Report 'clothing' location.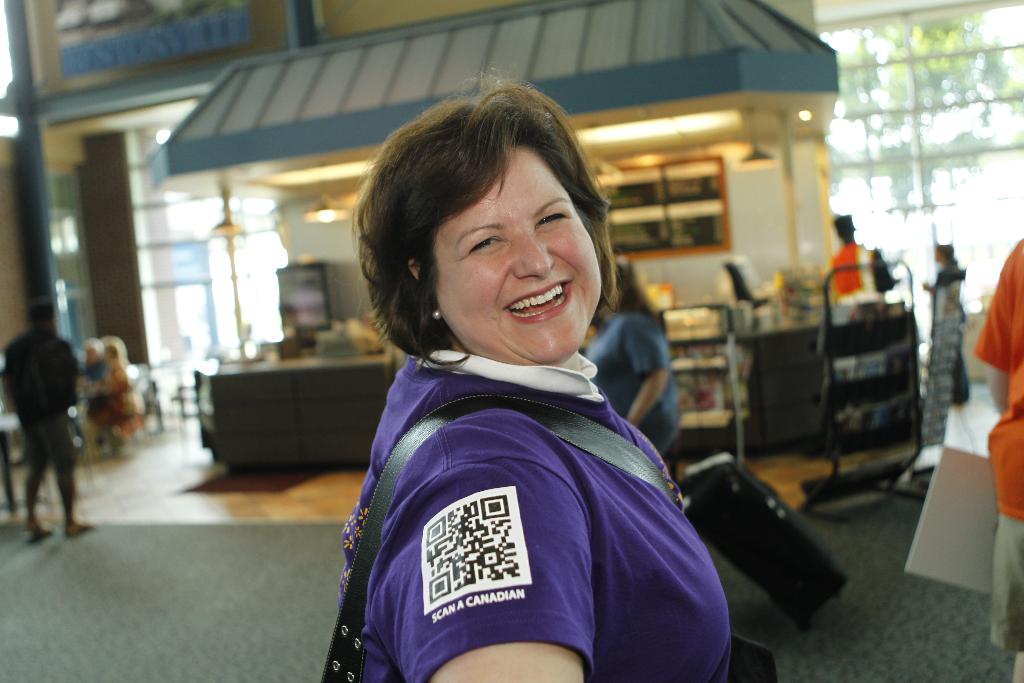
Report: <region>320, 279, 728, 682</region>.
